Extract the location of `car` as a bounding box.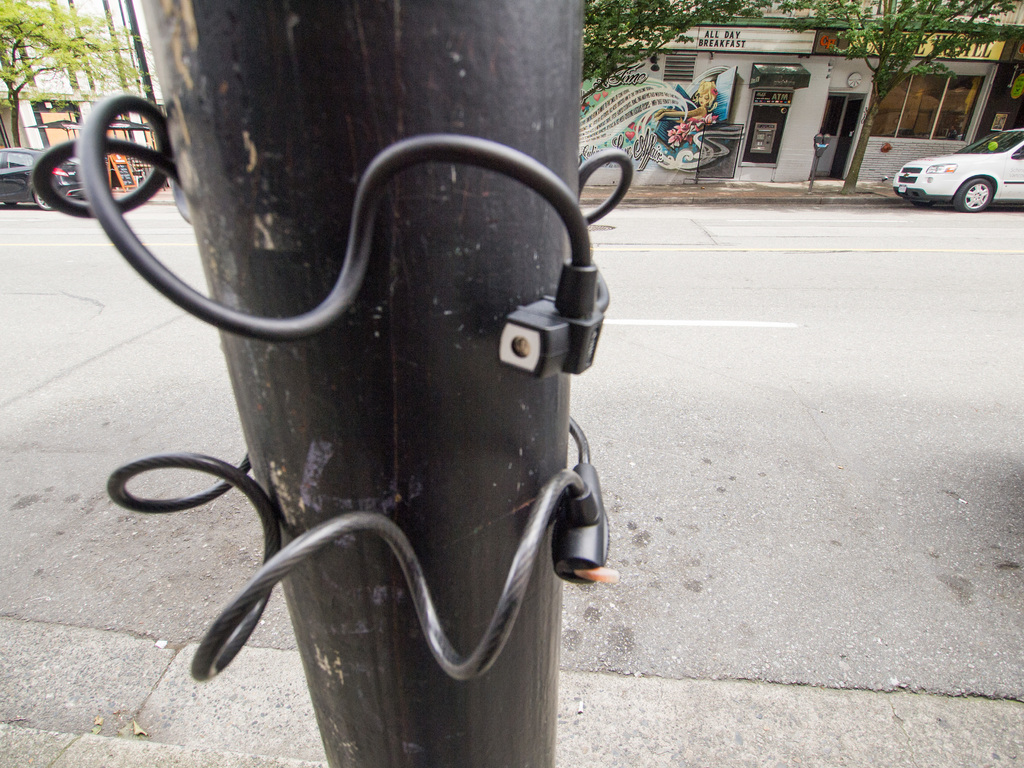
891/127/1023/210.
